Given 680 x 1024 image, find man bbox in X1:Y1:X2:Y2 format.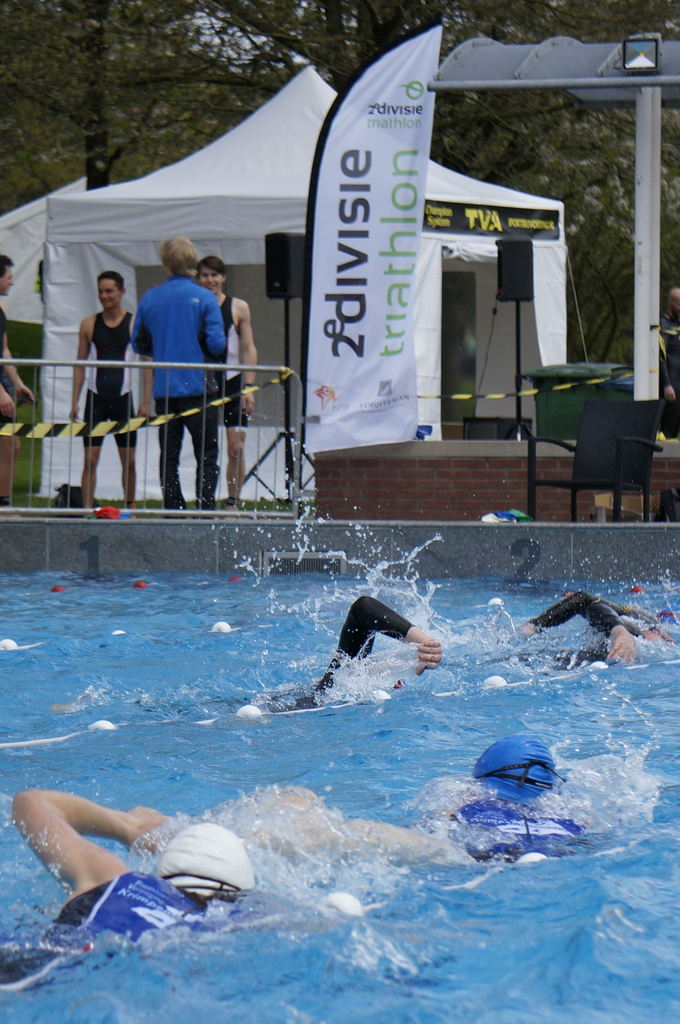
0:785:365:1012.
